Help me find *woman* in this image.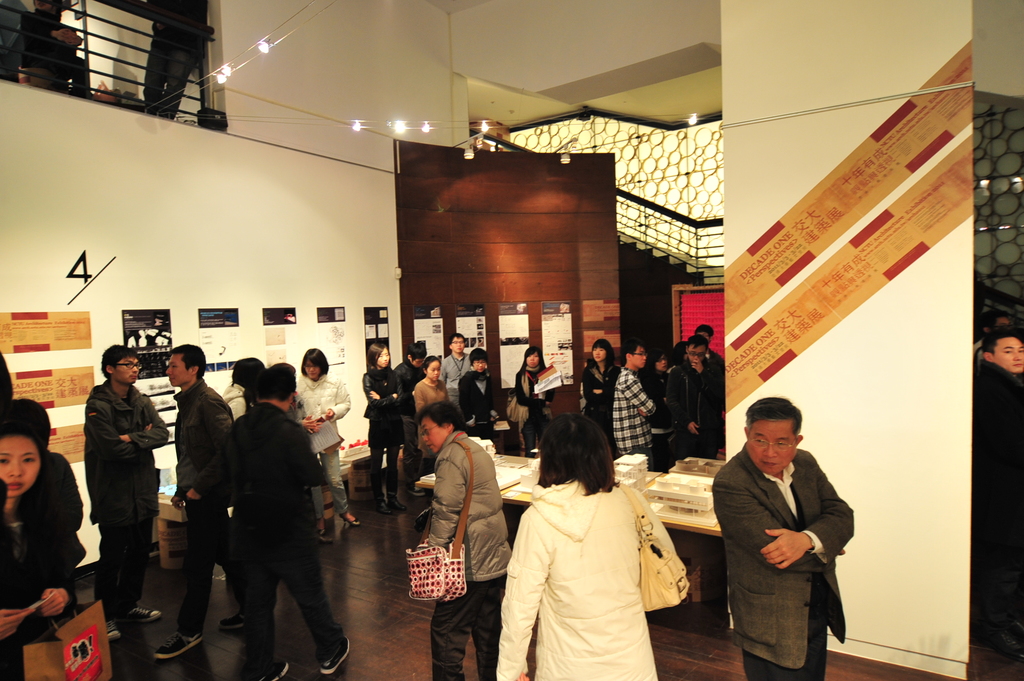
Found it: bbox=[294, 346, 360, 529].
